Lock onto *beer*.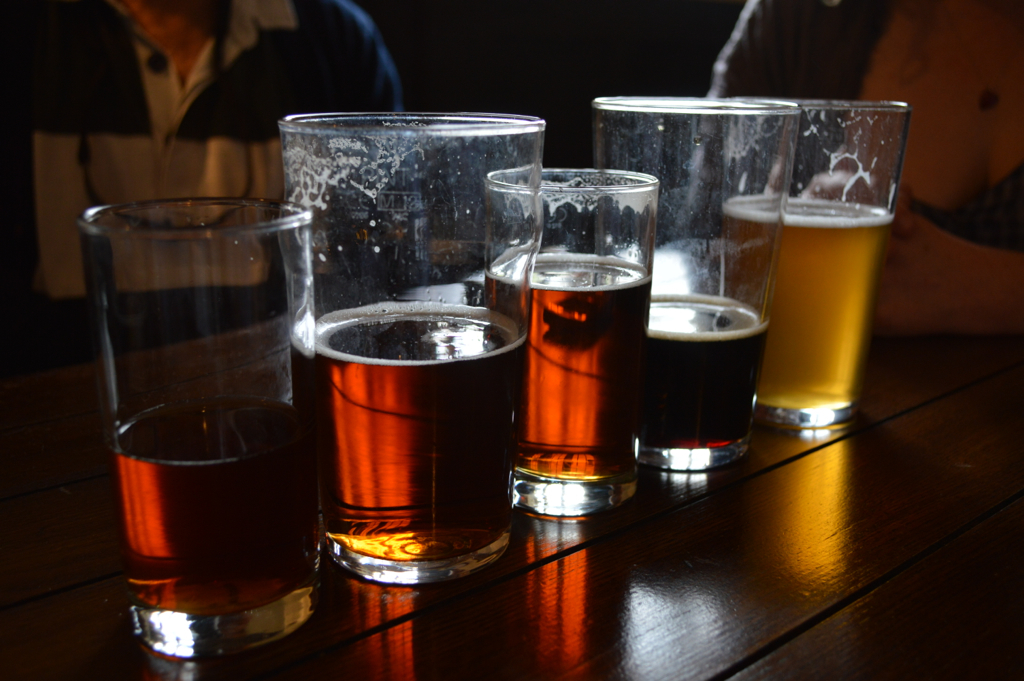
Locked: Rect(477, 255, 647, 478).
